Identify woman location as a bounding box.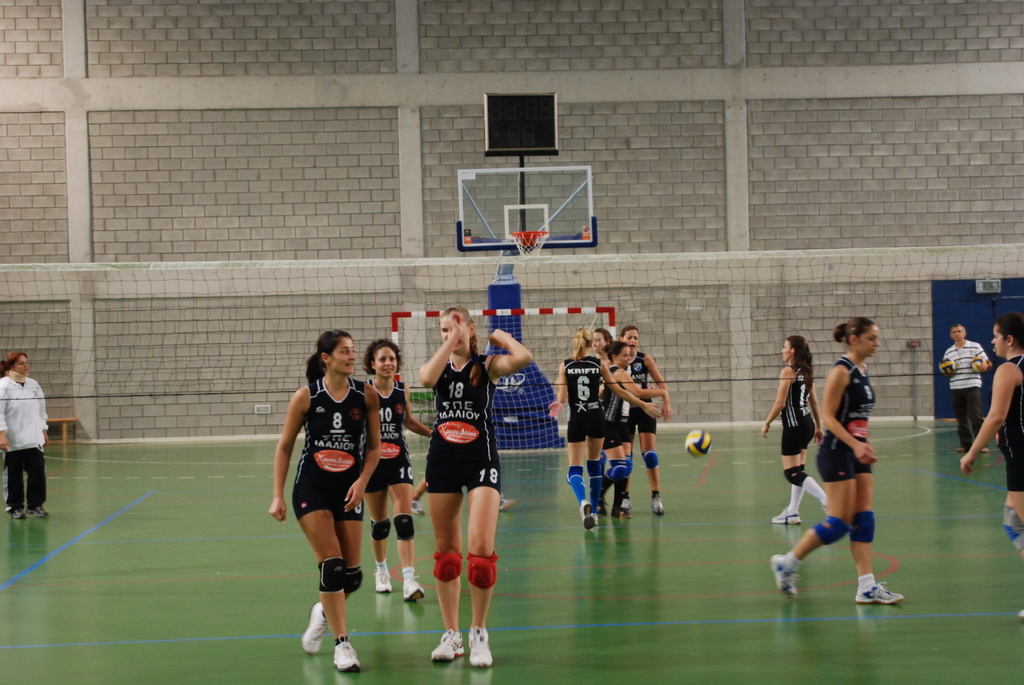
detection(365, 340, 435, 602).
